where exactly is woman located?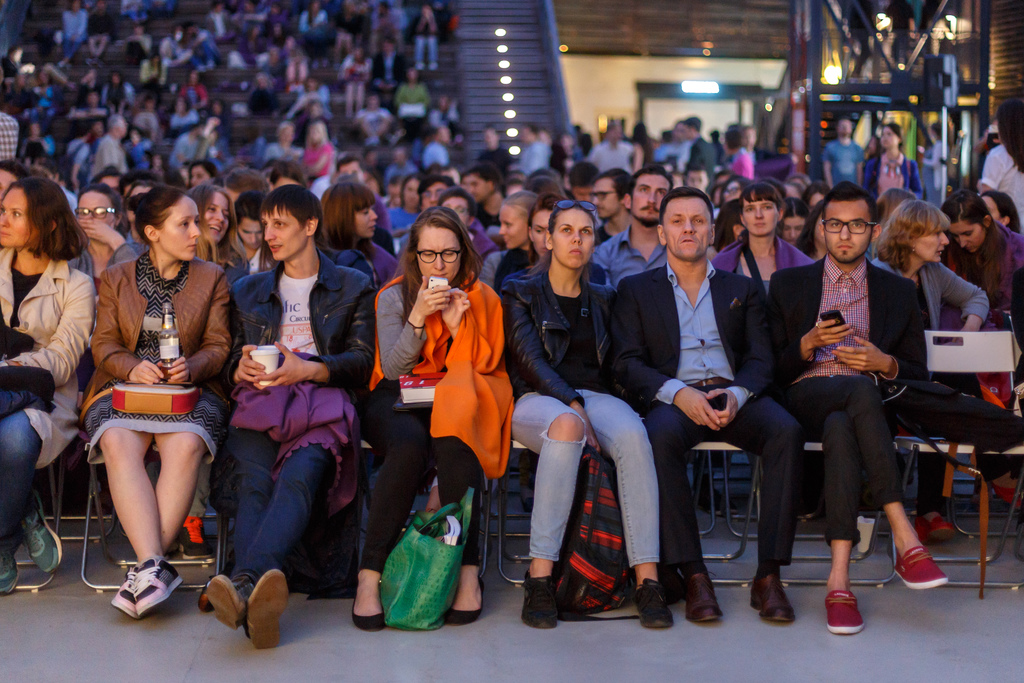
Its bounding box is {"x1": 0, "y1": 177, "x2": 95, "y2": 589}.
